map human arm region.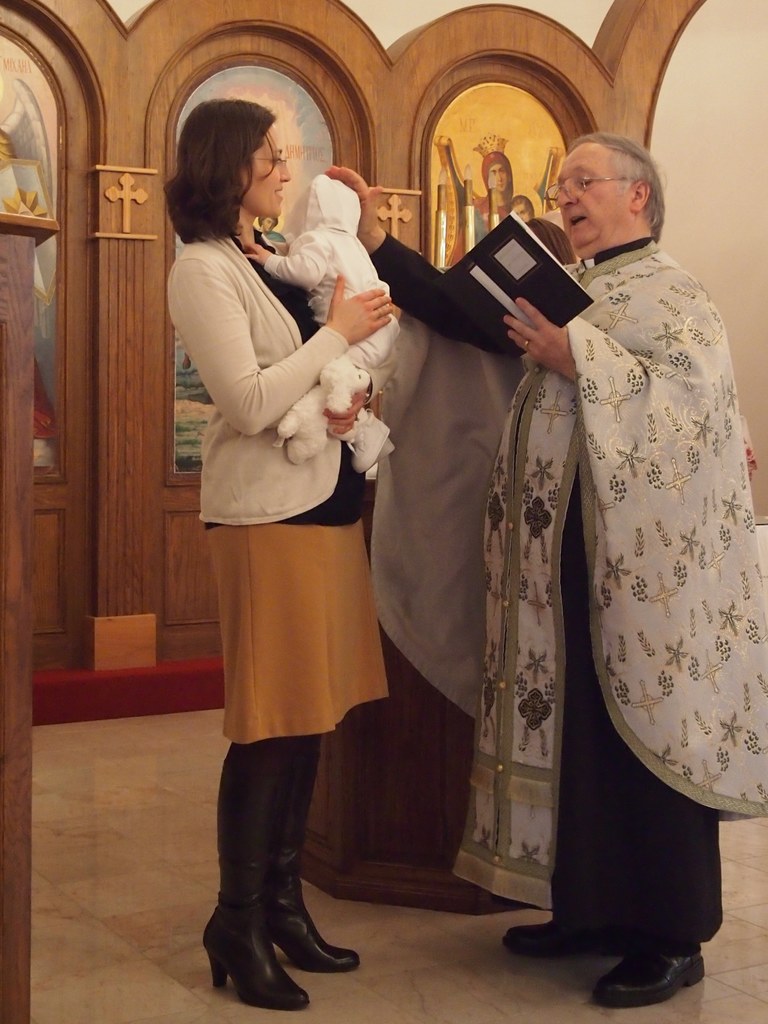
Mapped to select_region(322, 161, 534, 359).
